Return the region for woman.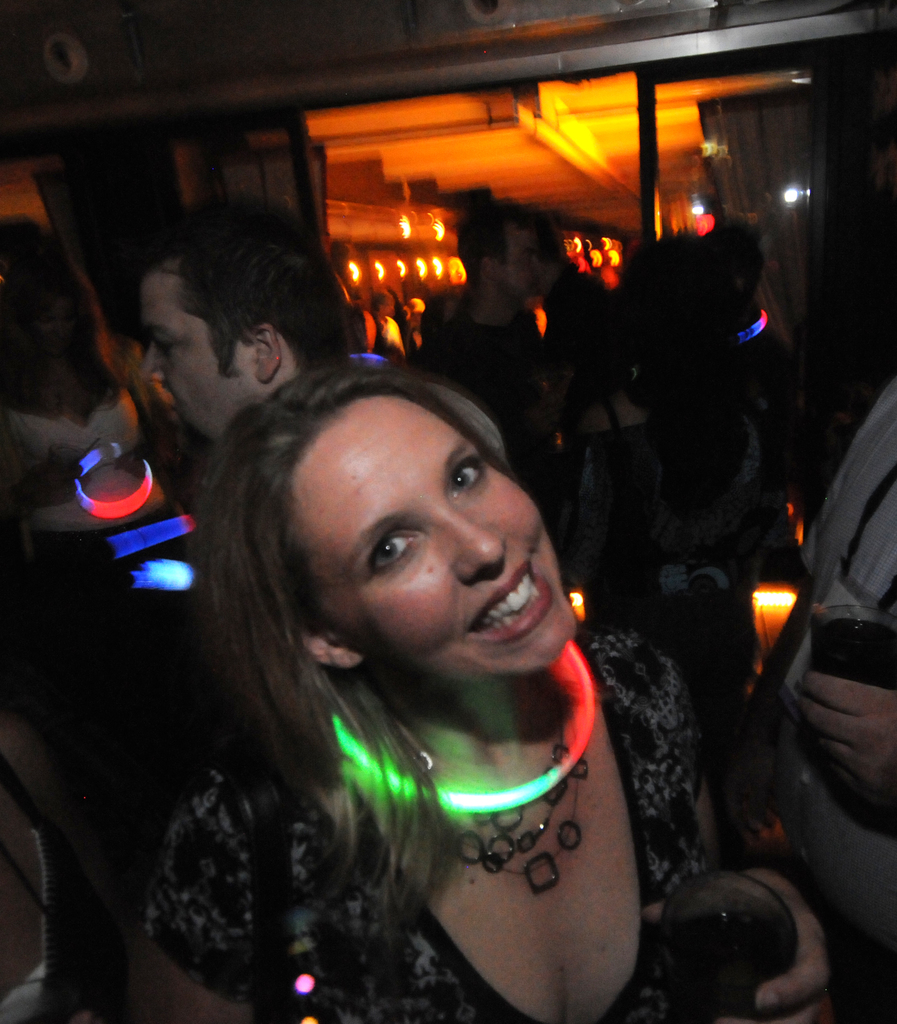
[568,234,794,825].
